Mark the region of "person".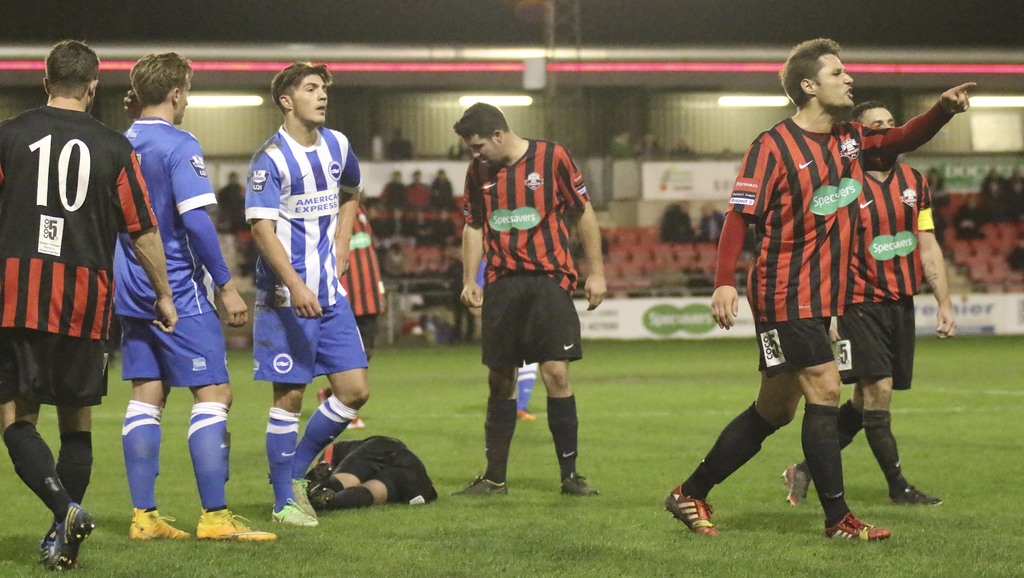
Region: (x1=659, y1=39, x2=975, y2=544).
